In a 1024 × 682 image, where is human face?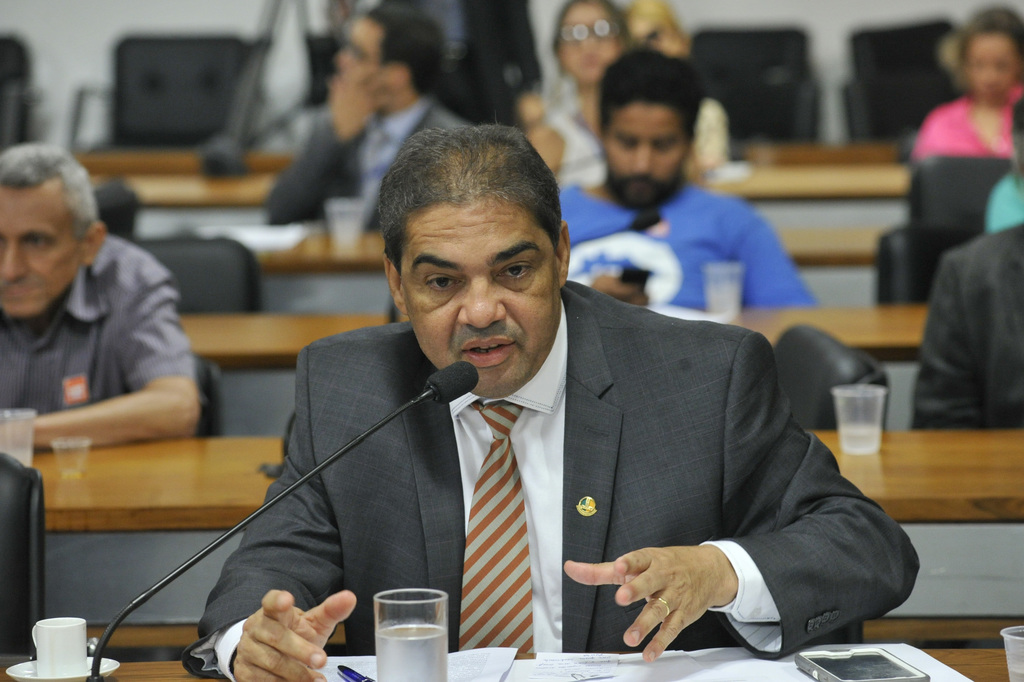
329, 17, 393, 109.
